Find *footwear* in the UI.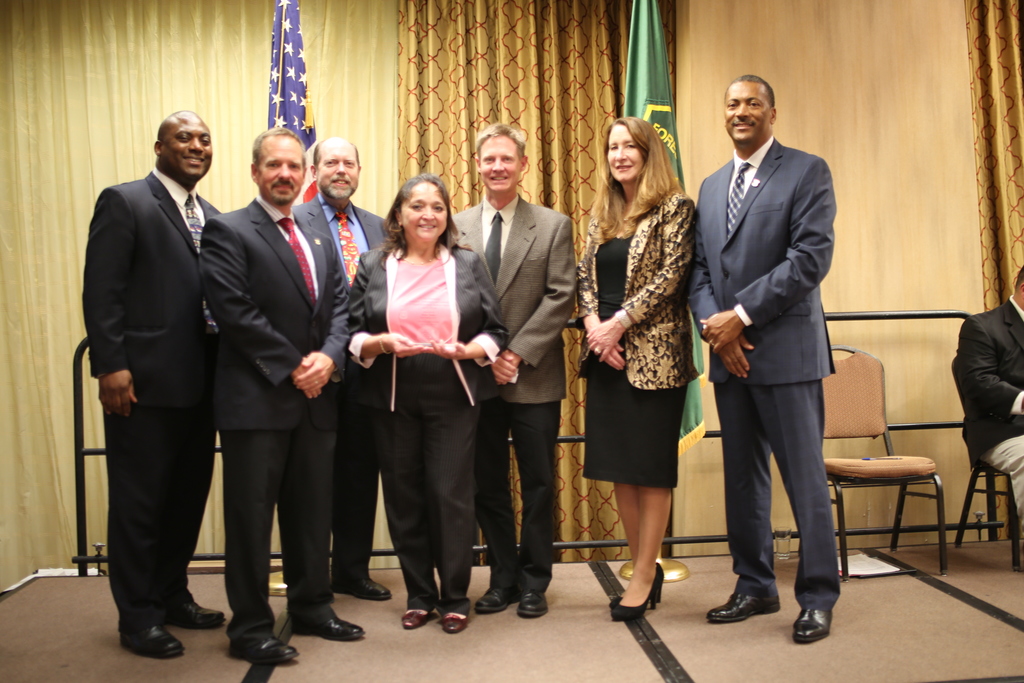
UI element at (165,598,225,629).
